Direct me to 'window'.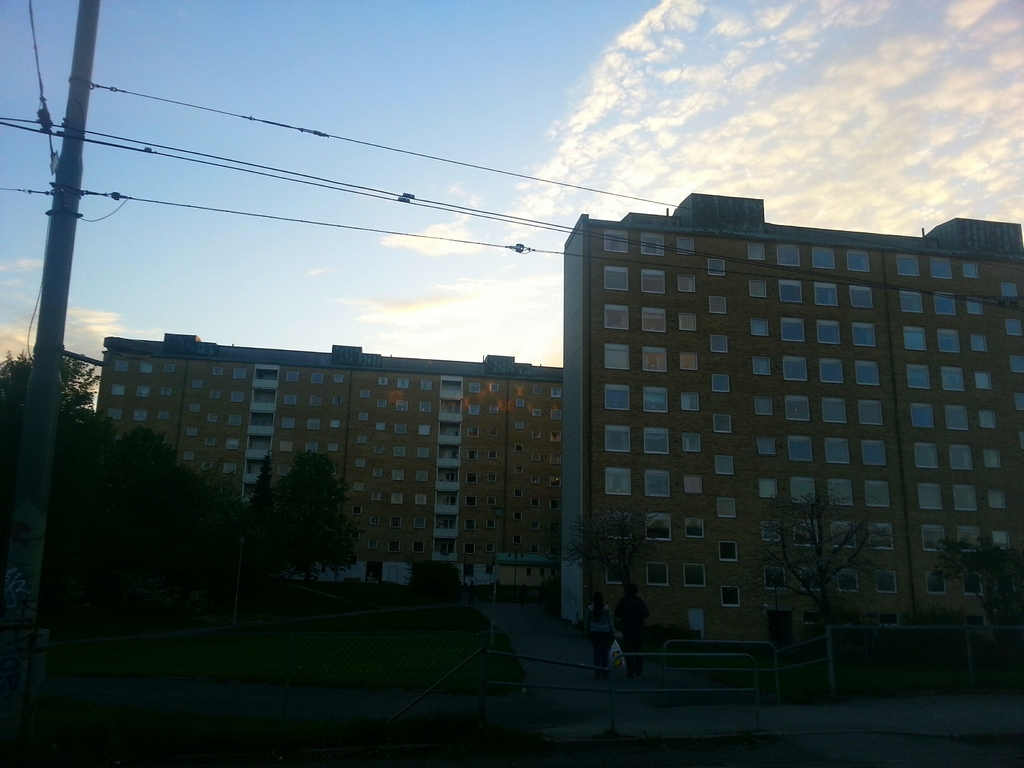
Direction: select_region(289, 370, 299, 380).
